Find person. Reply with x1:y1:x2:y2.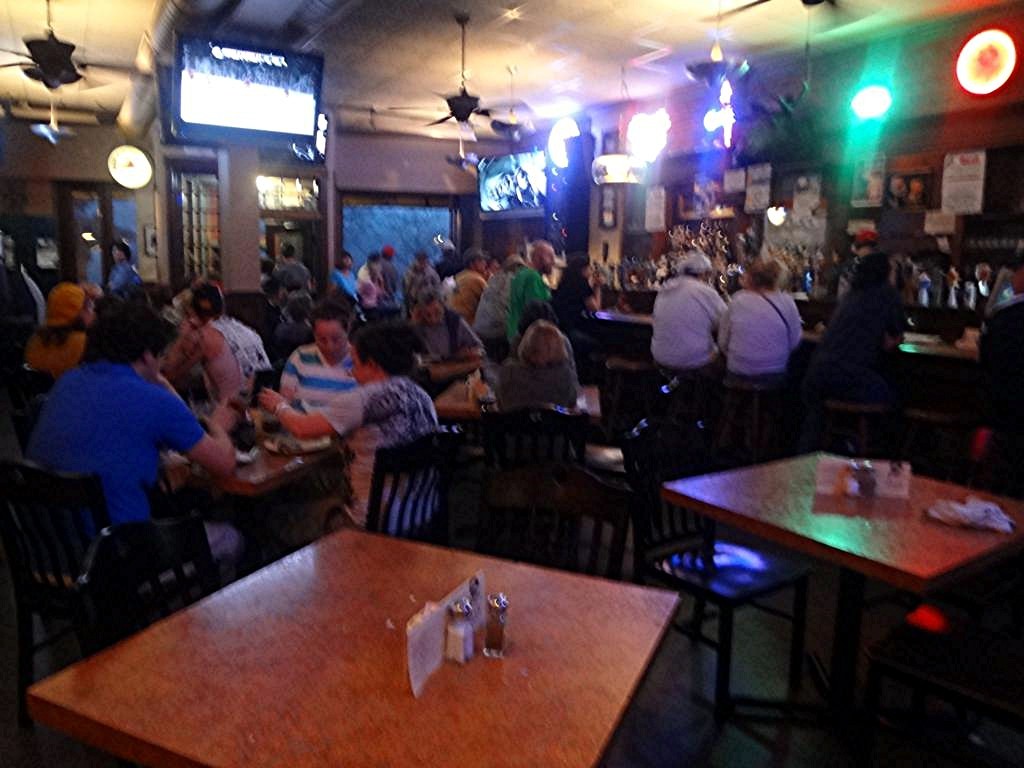
810:260:903:410.
